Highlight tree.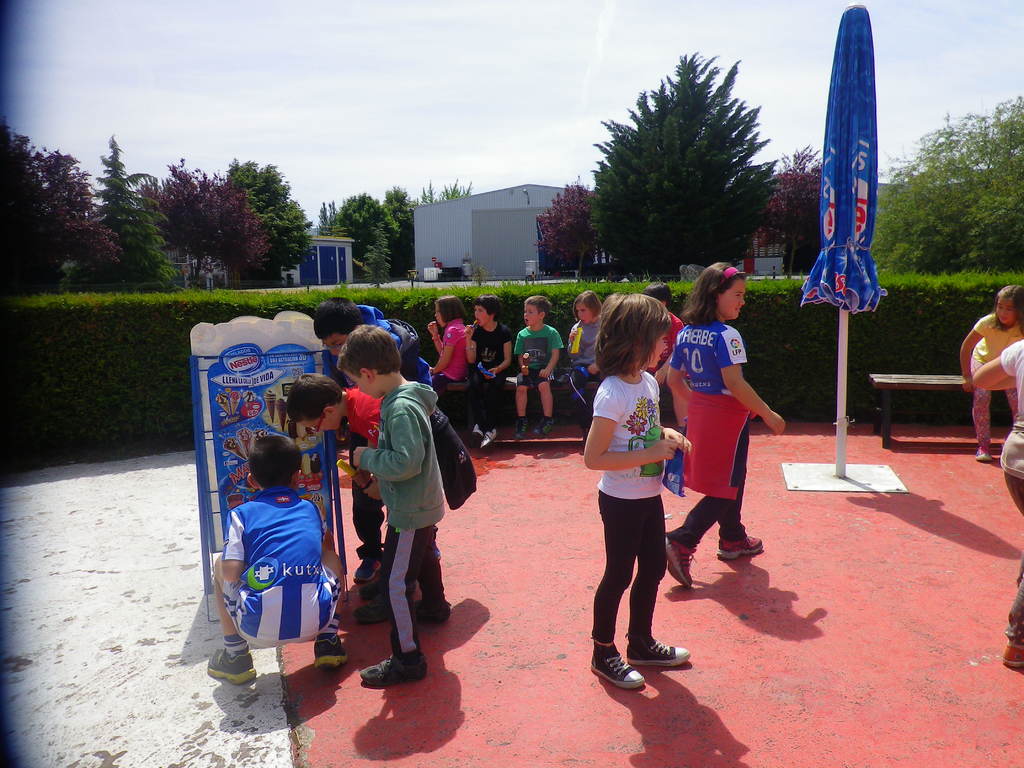
Highlighted region: [538,176,607,281].
